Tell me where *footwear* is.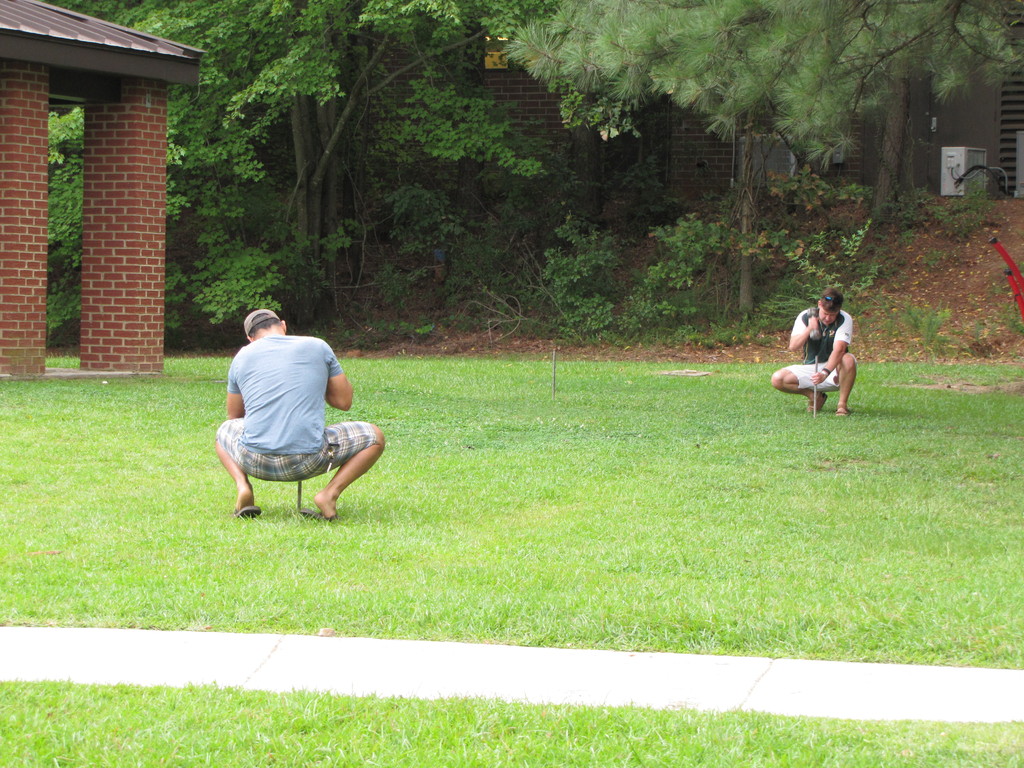
*footwear* is at 234, 507, 261, 518.
